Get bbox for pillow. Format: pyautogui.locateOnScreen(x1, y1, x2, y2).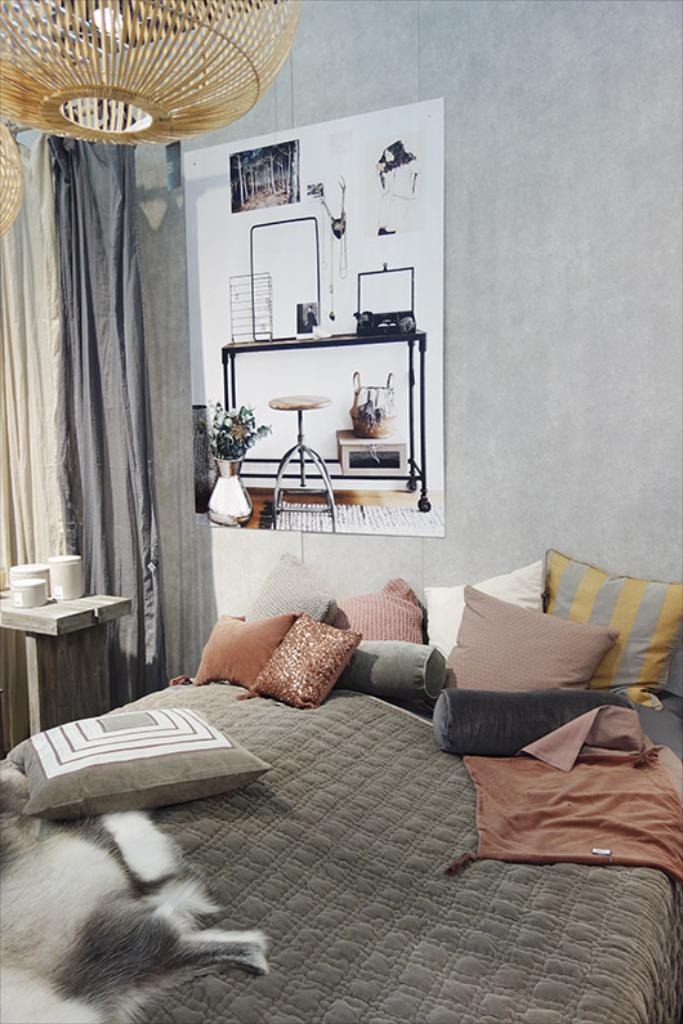
pyautogui.locateOnScreen(242, 553, 327, 630).
